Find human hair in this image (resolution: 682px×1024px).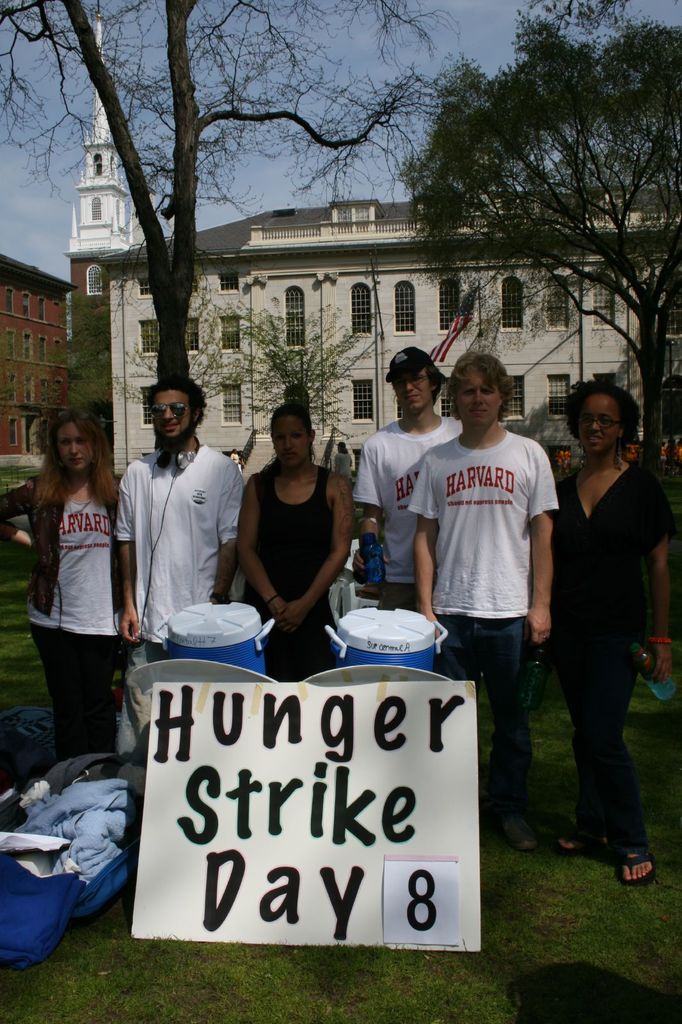
28,408,116,553.
